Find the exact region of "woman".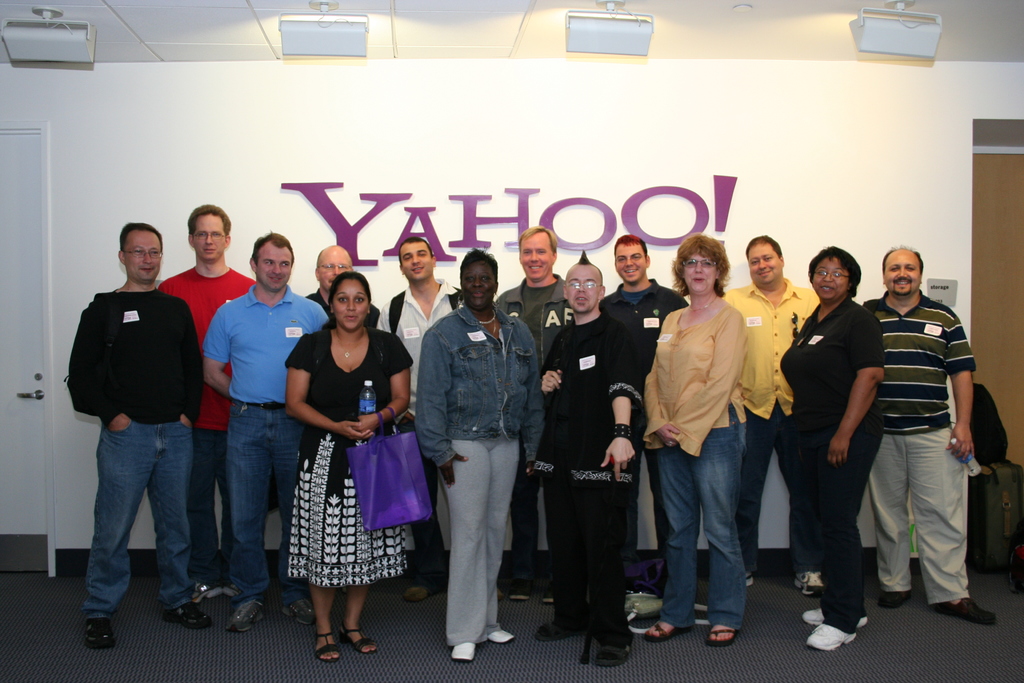
Exact region: x1=408 y1=251 x2=548 y2=663.
